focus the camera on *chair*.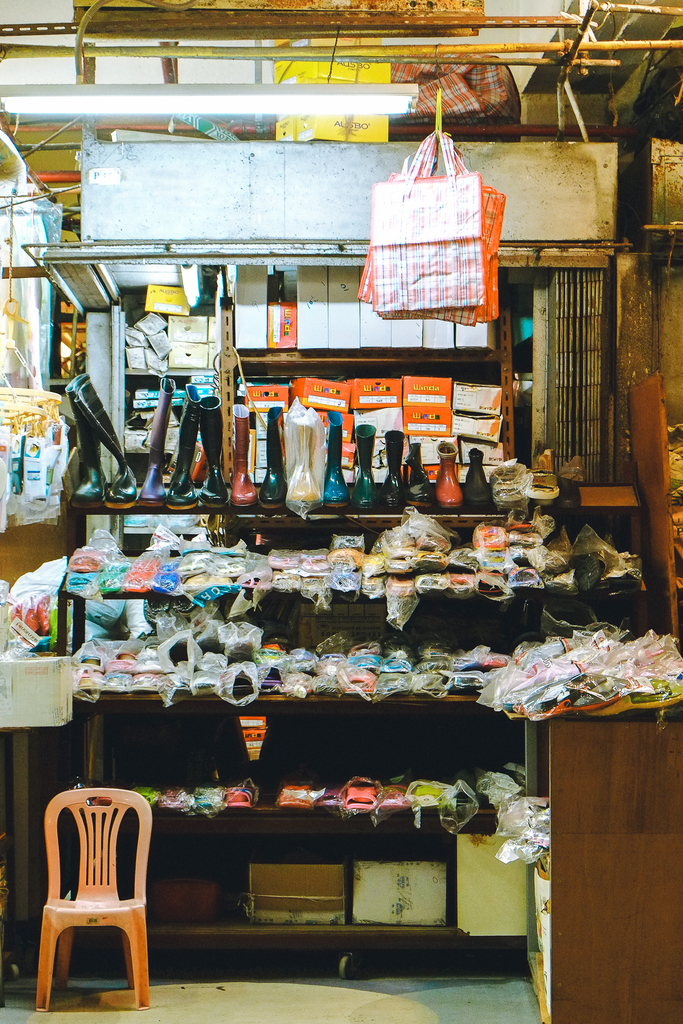
Focus region: select_region(31, 788, 159, 1021).
